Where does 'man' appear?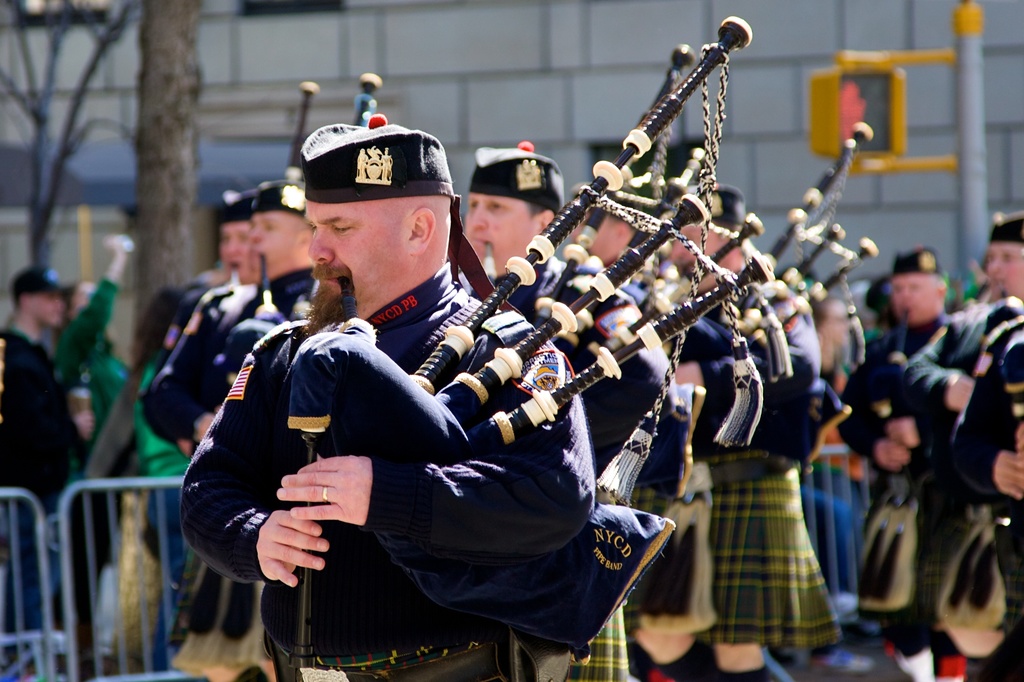
Appears at bbox=(837, 241, 958, 681).
